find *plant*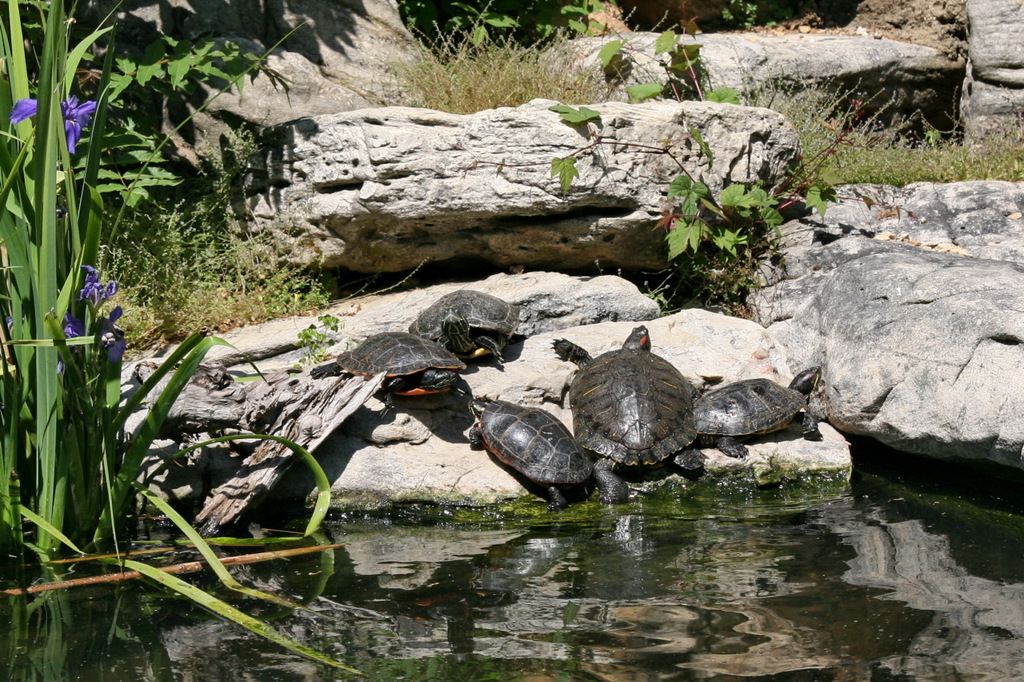
x1=334 y1=0 x2=614 y2=107
